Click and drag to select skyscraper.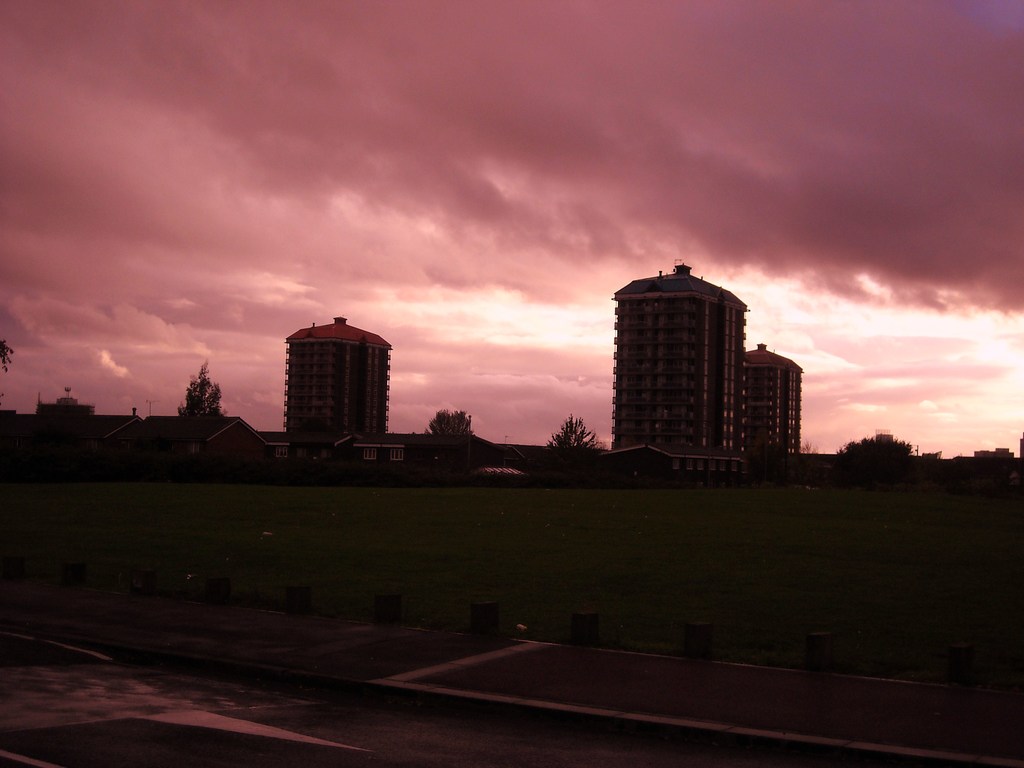
Selection: 282 312 395 448.
